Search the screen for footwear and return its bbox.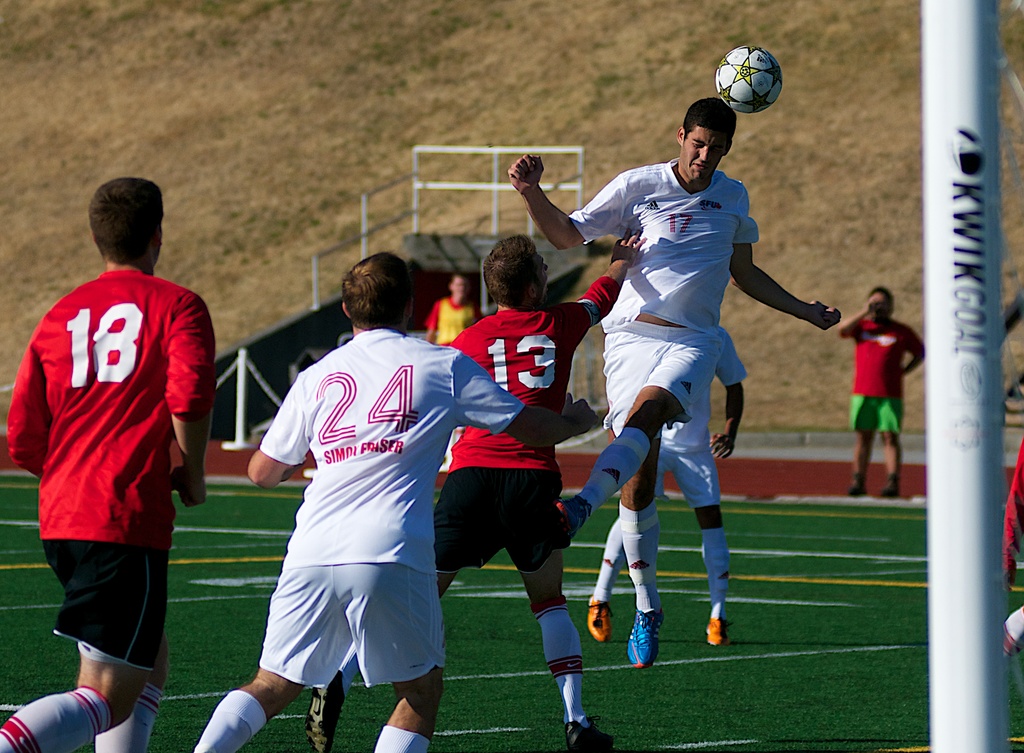
Found: bbox=[583, 597, 610, 644].
